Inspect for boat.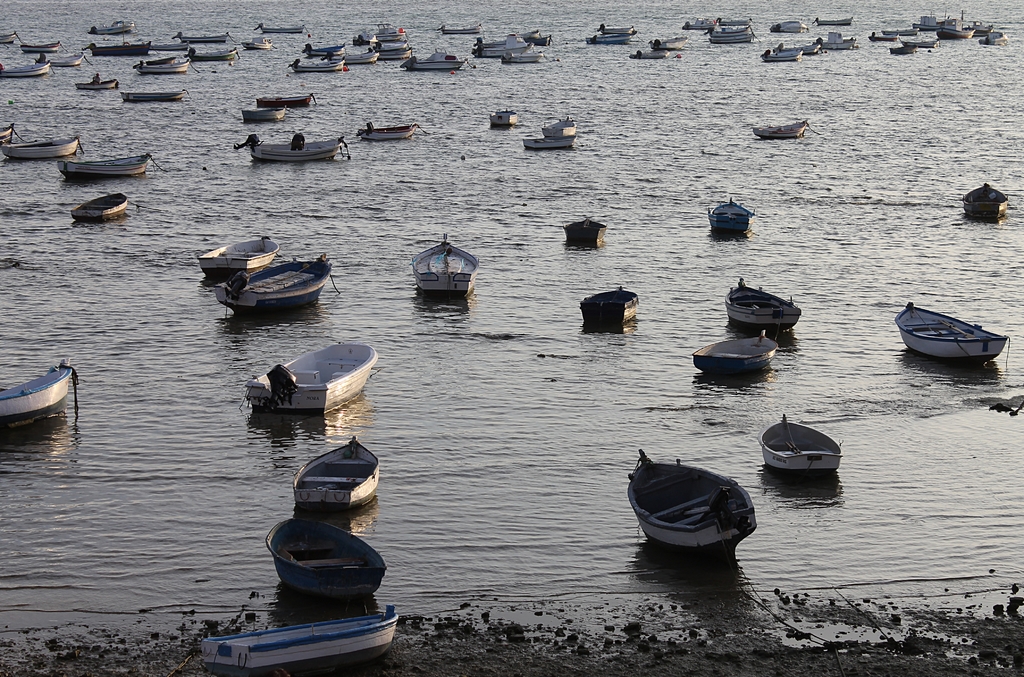
Inspection: [x1=430, y1=22, x2=479, y2=33].
